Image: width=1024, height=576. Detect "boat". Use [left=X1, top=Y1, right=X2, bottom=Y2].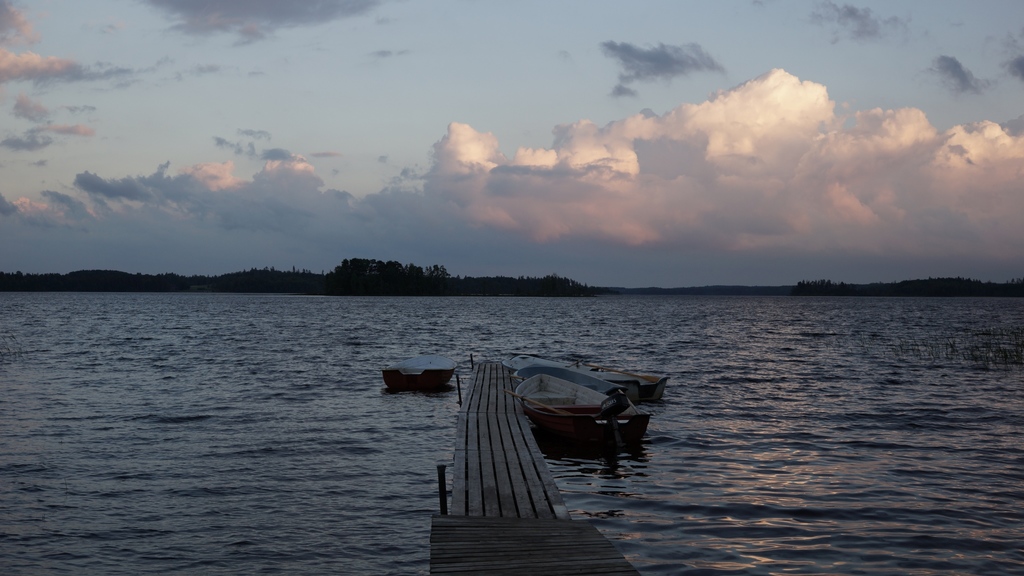
[left=381, top=349, right=461, bottom=393].
